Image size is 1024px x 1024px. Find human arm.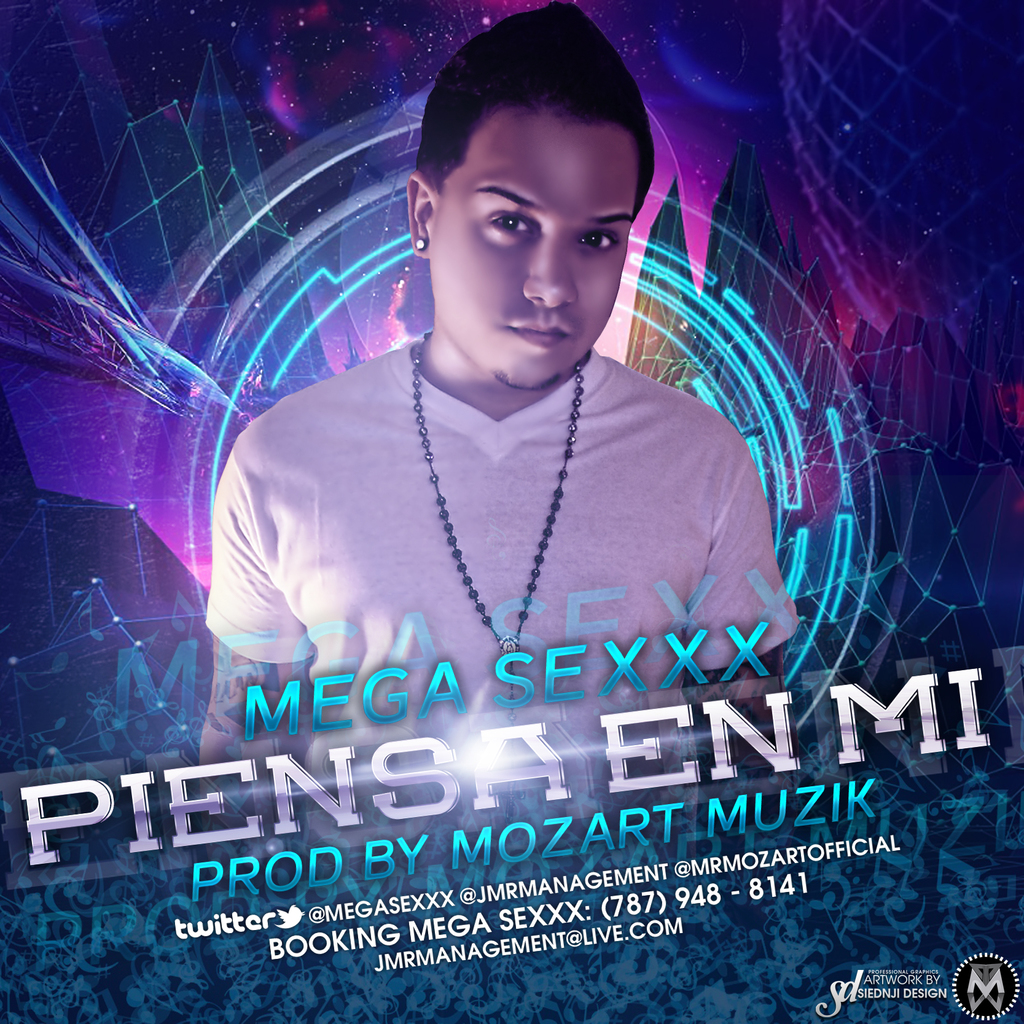
[198,442,310,832].
